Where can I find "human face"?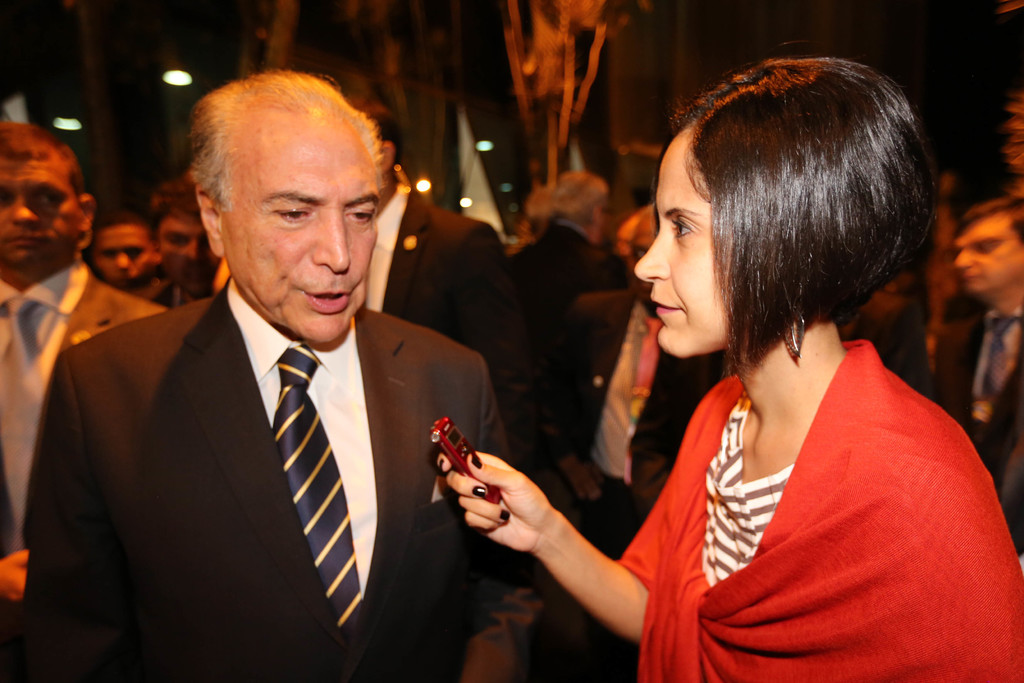
You can find it at rect(156, 211, 218, 294).
